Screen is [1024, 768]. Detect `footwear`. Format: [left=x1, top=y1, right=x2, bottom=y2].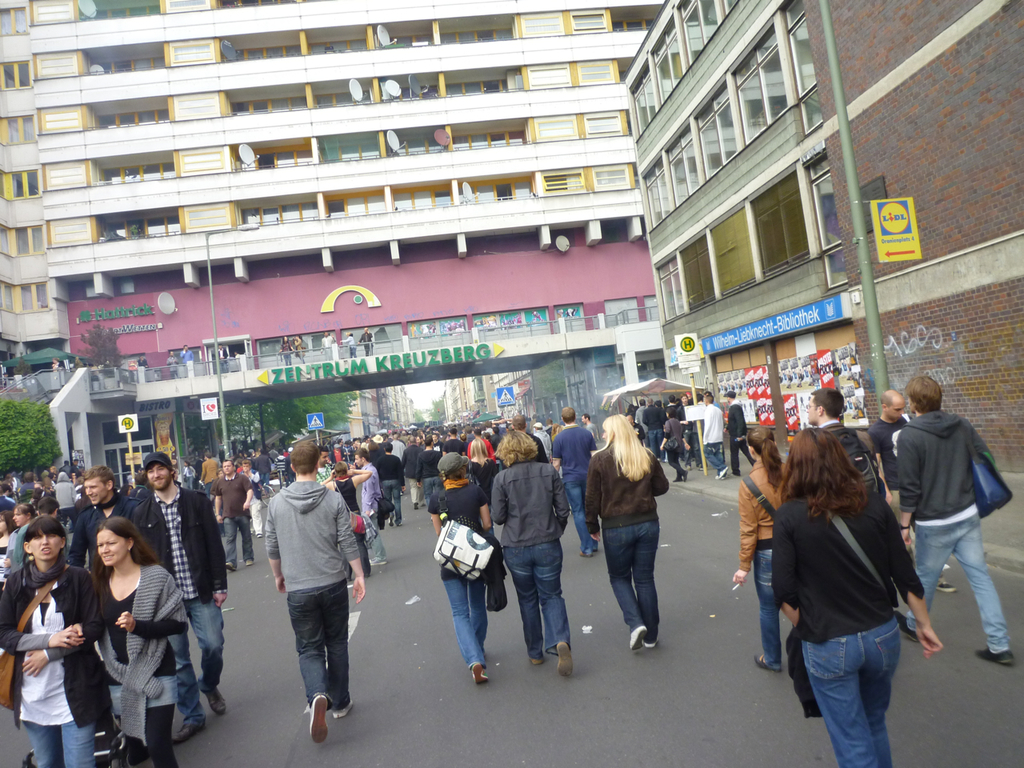
[left=366, top=558, right=386, bottom=566].
